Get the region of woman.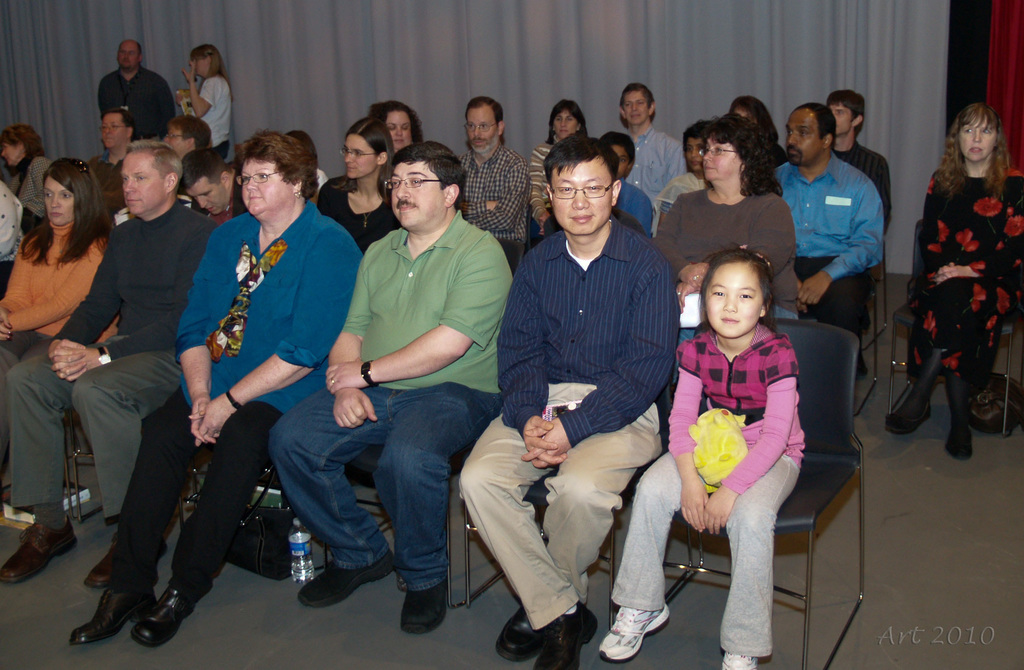
Rect(0, 120, 58, 236).
